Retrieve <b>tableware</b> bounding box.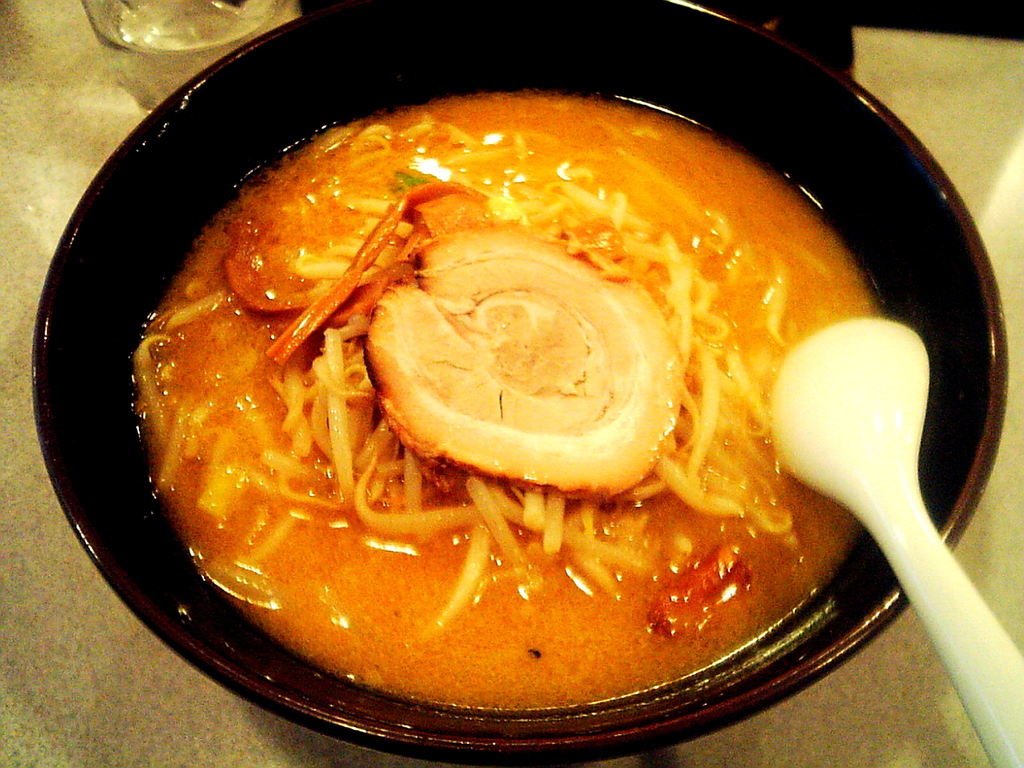
Bounding box: 75, 0, 280, 56.
